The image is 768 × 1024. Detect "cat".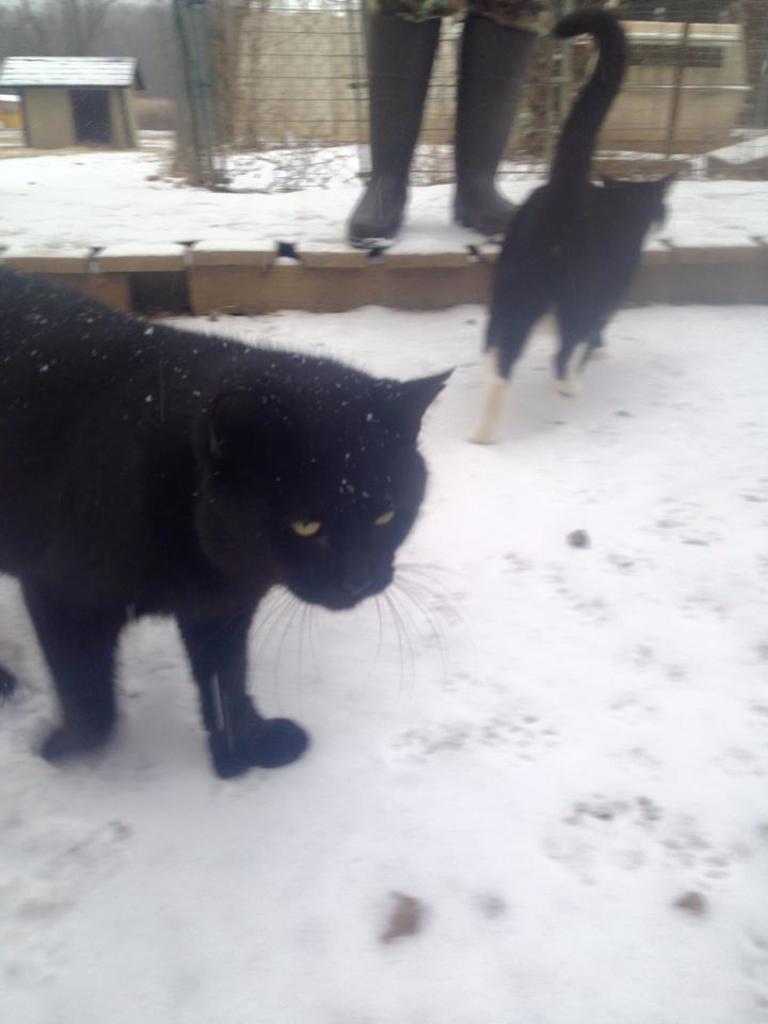
Detection: region(465, 0, 684, 451).
